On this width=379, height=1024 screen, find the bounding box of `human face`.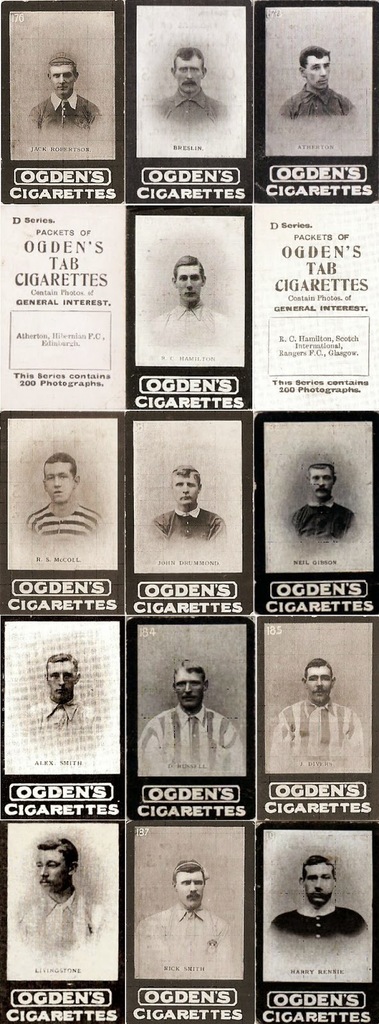
Bounding box: BBox(168, 664, 204, 704).
